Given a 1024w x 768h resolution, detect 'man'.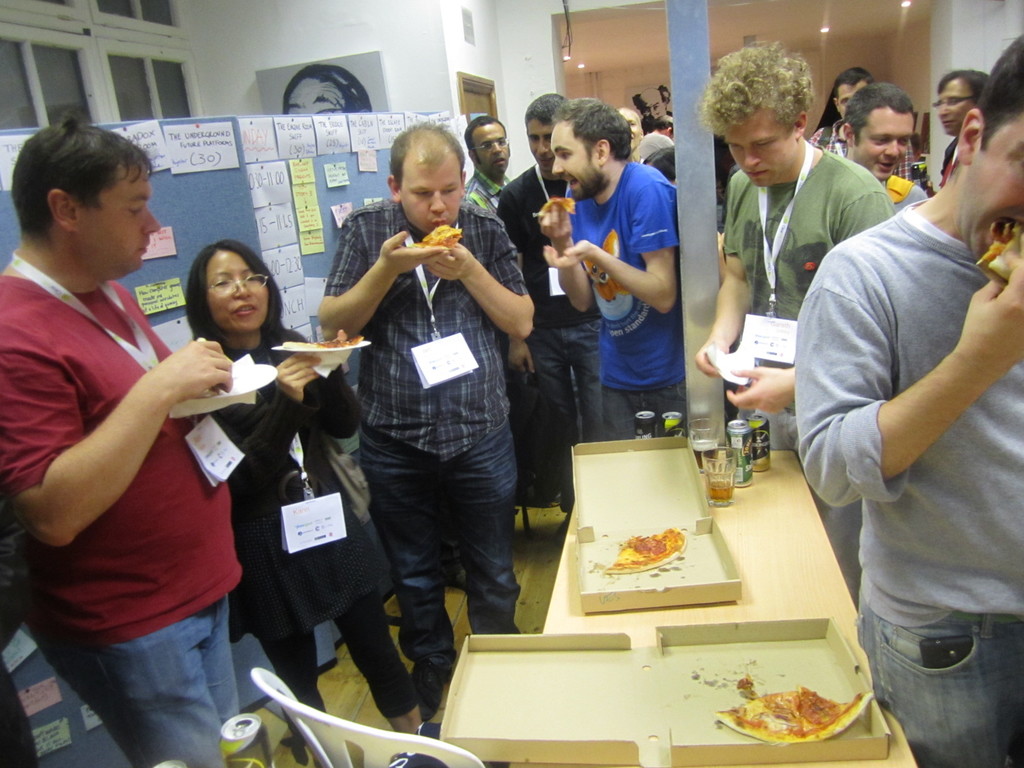
(927,58,988,177).
